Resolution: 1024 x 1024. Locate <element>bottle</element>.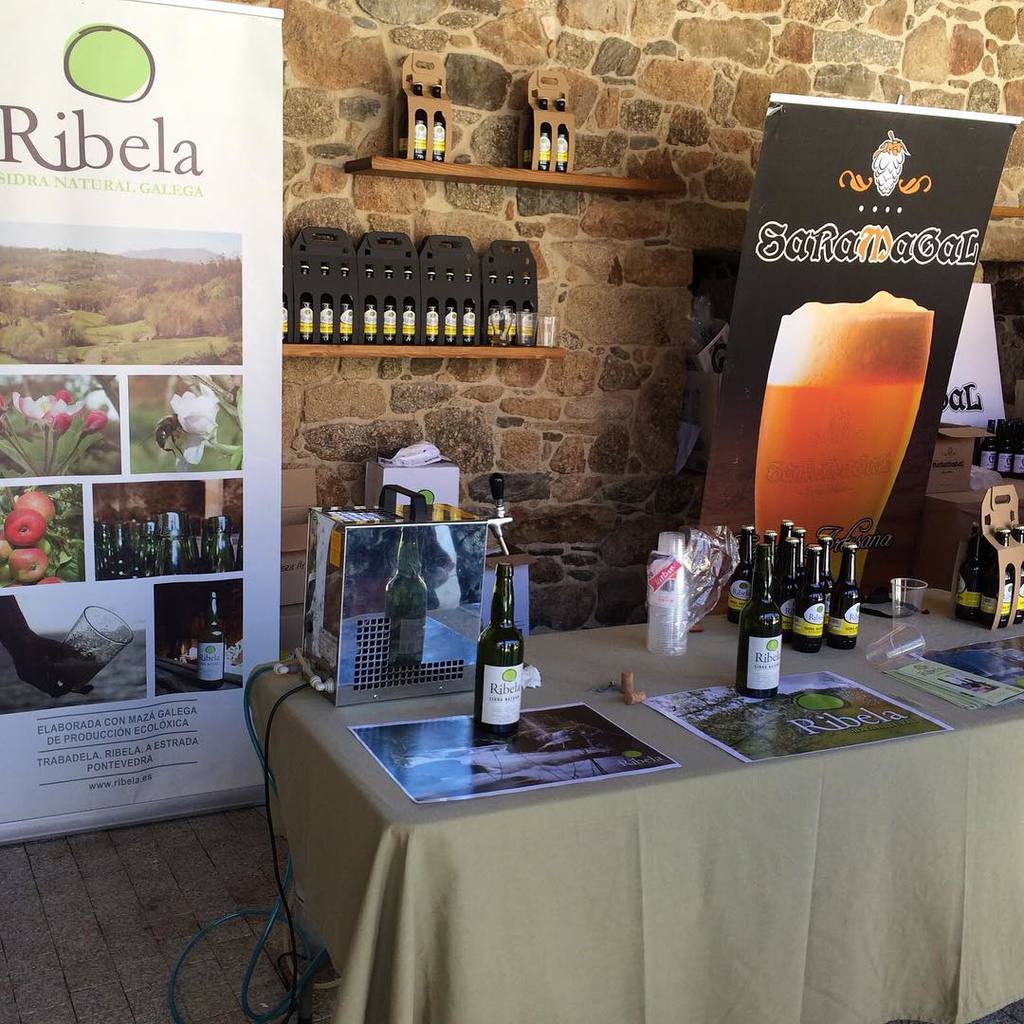
<box>978,422,1001,483</box>.
